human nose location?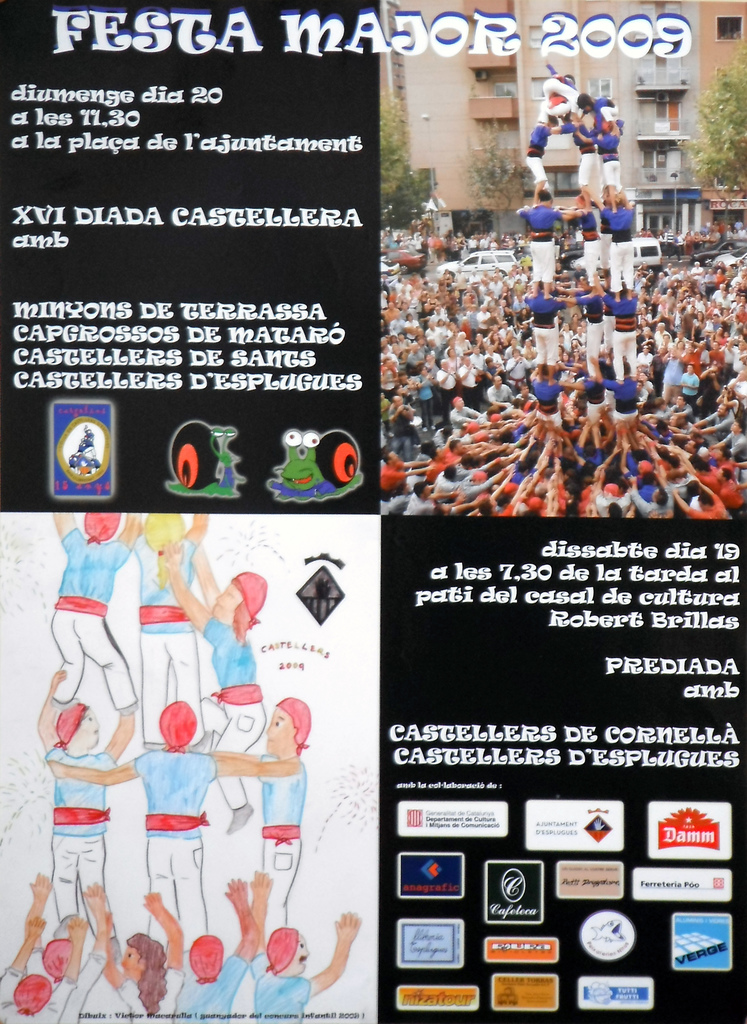
select_region(215, 595, 222, 599)
